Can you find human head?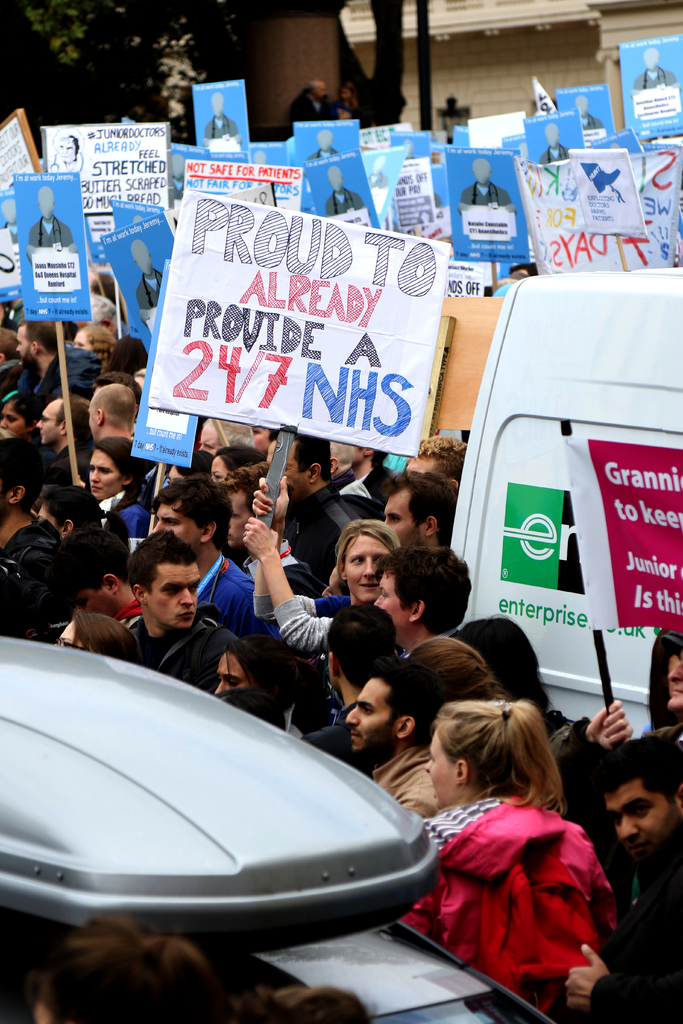
Yes, bounding box: [left=574, top=94, right=590, bottom=113].
